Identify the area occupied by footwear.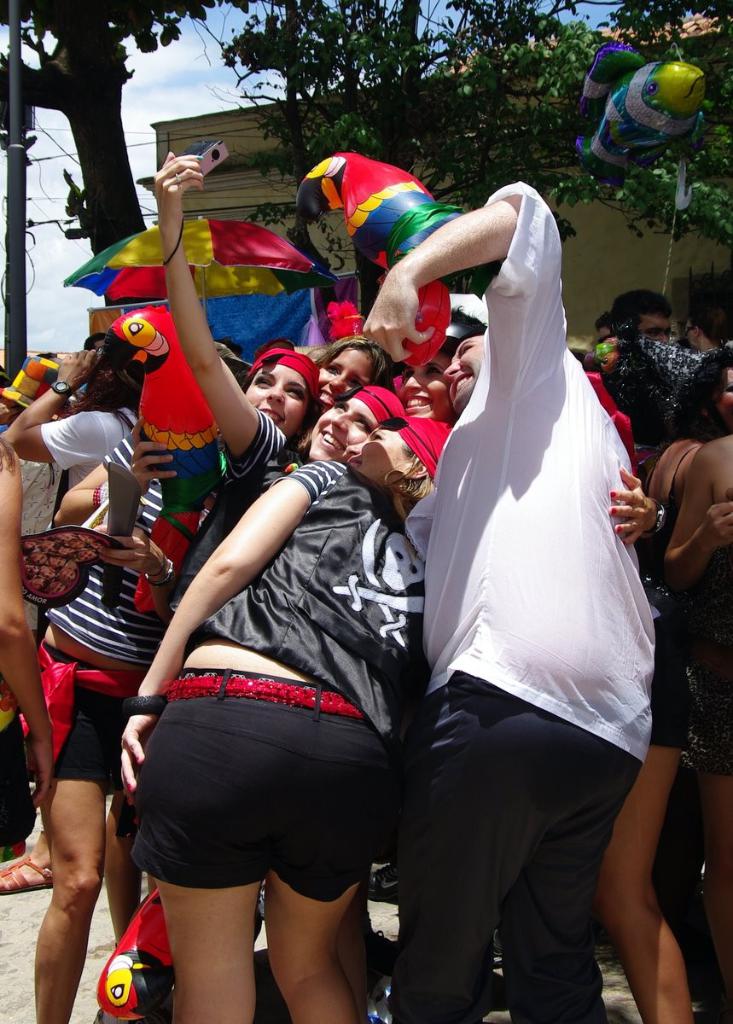
Area: 0 850 52 889.
